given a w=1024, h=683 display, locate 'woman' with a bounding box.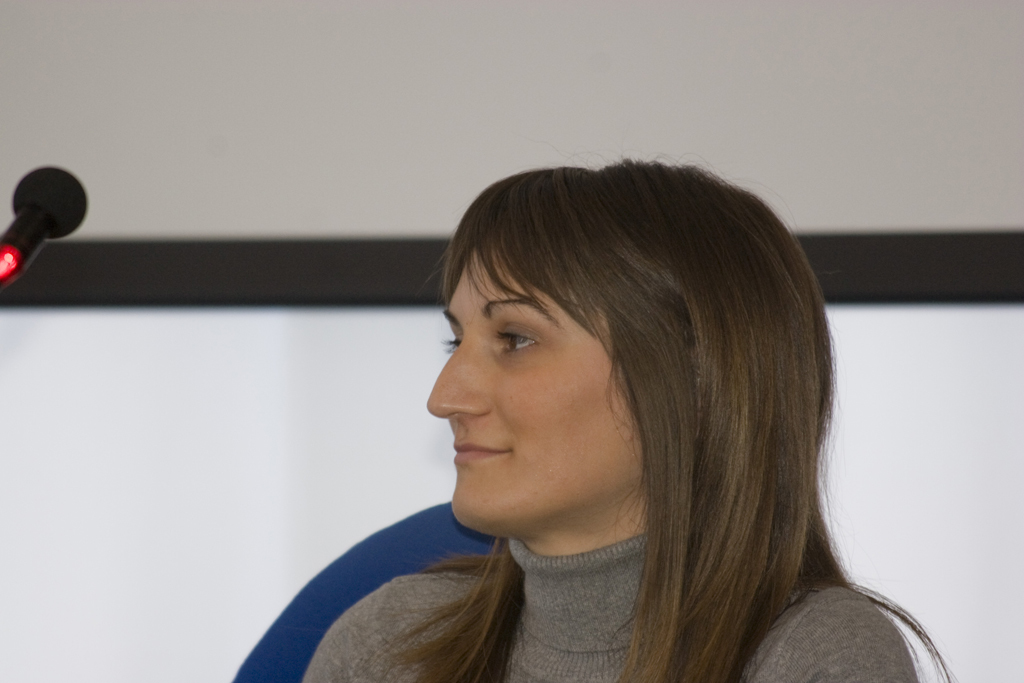
Located: 230, 163, 902, 682.
